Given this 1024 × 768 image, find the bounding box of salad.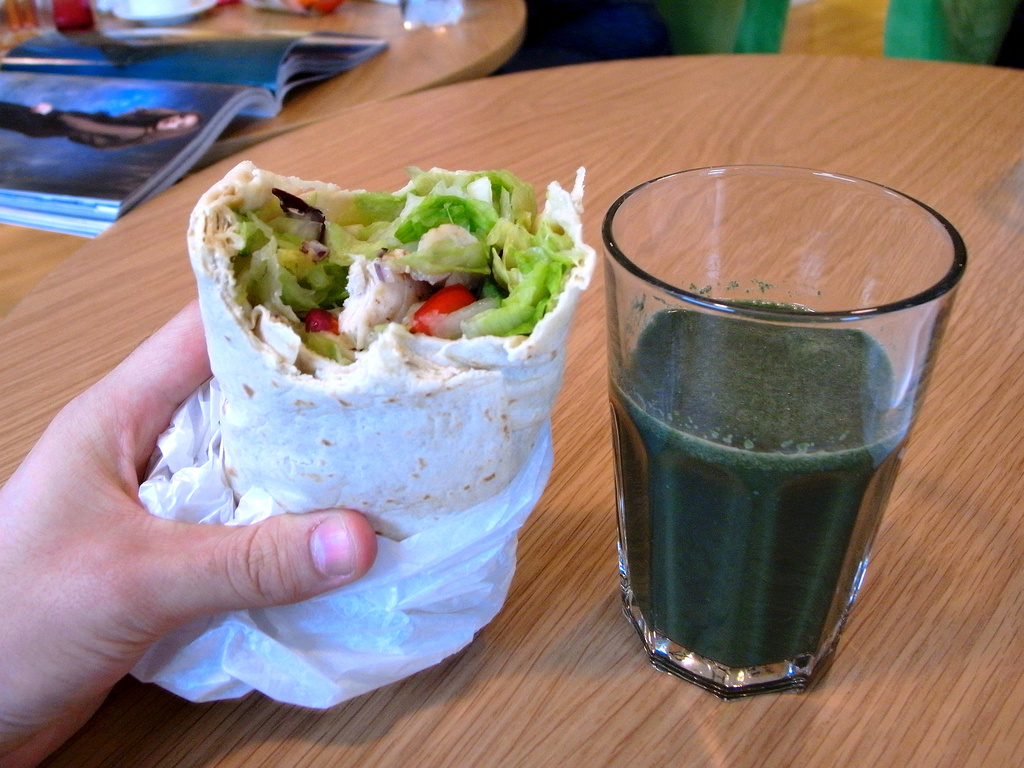
x1=207 y1=164 x2=569 y2=378.
